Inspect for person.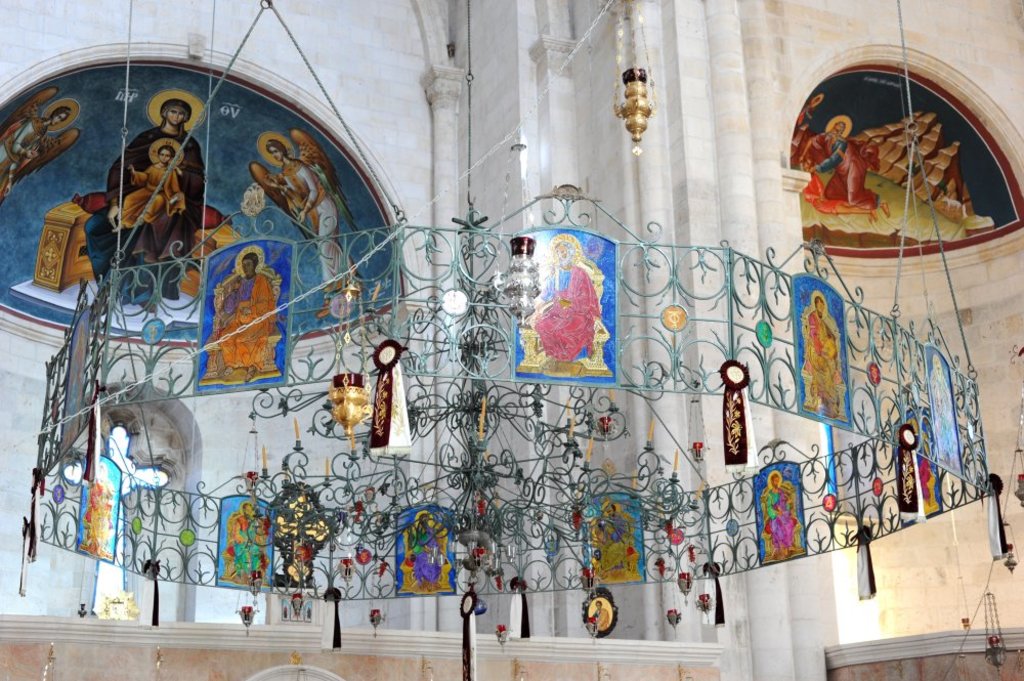
Inspection: detection(591, 597, 609, 631).
